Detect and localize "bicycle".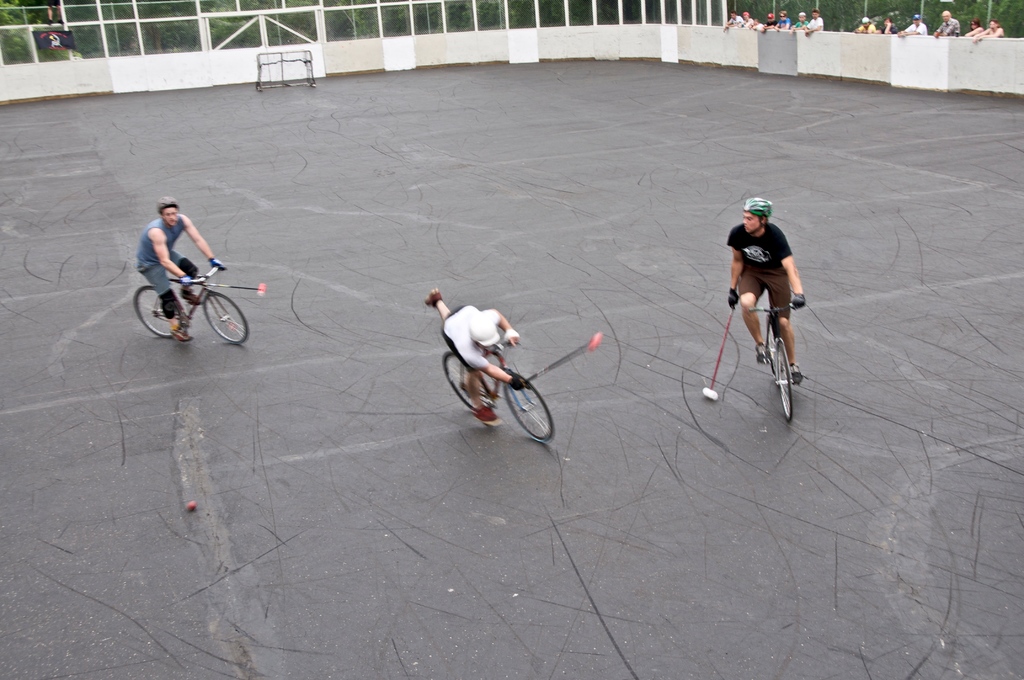
Localized at bbox=(134, 261, 249, 348).
